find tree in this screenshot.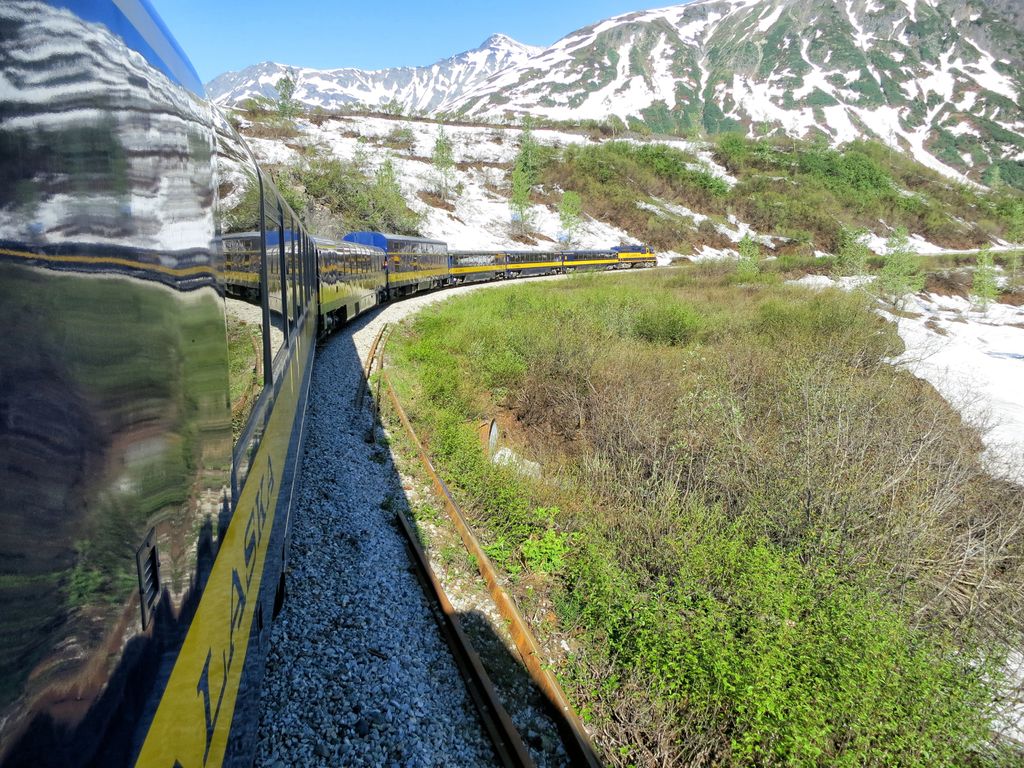
The bounding box for tree is <bbox>511, 152, 536, 230</bbox>.
